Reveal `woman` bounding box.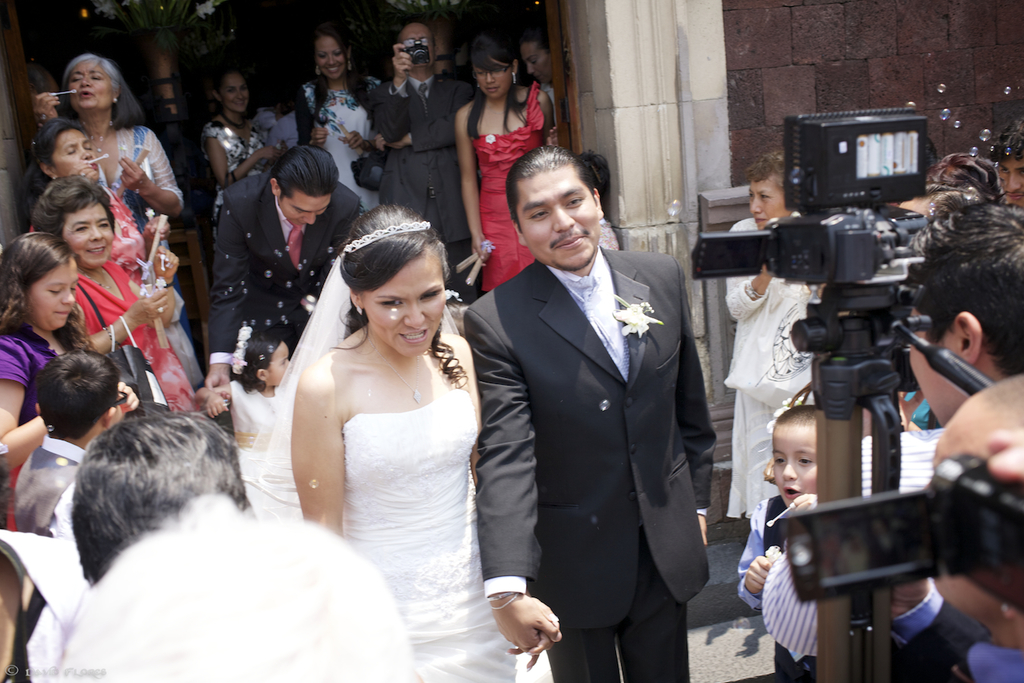
Revealed: locate(294, 30, 388, 202).
